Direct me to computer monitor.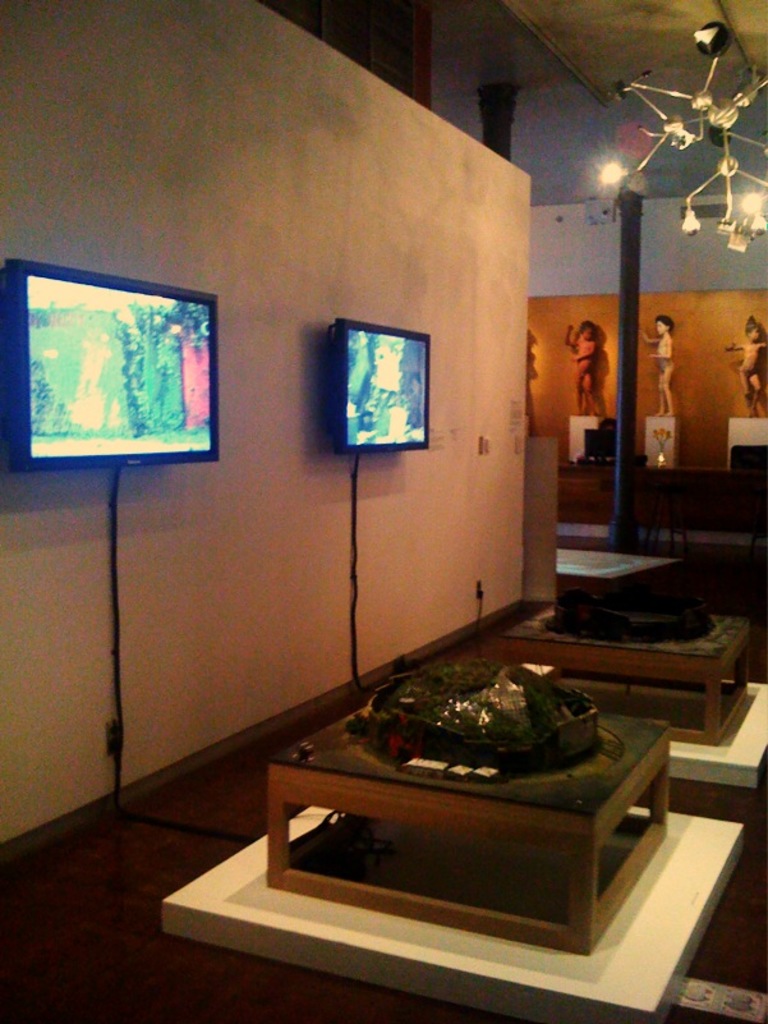
Direction: 10,261,217,467.
